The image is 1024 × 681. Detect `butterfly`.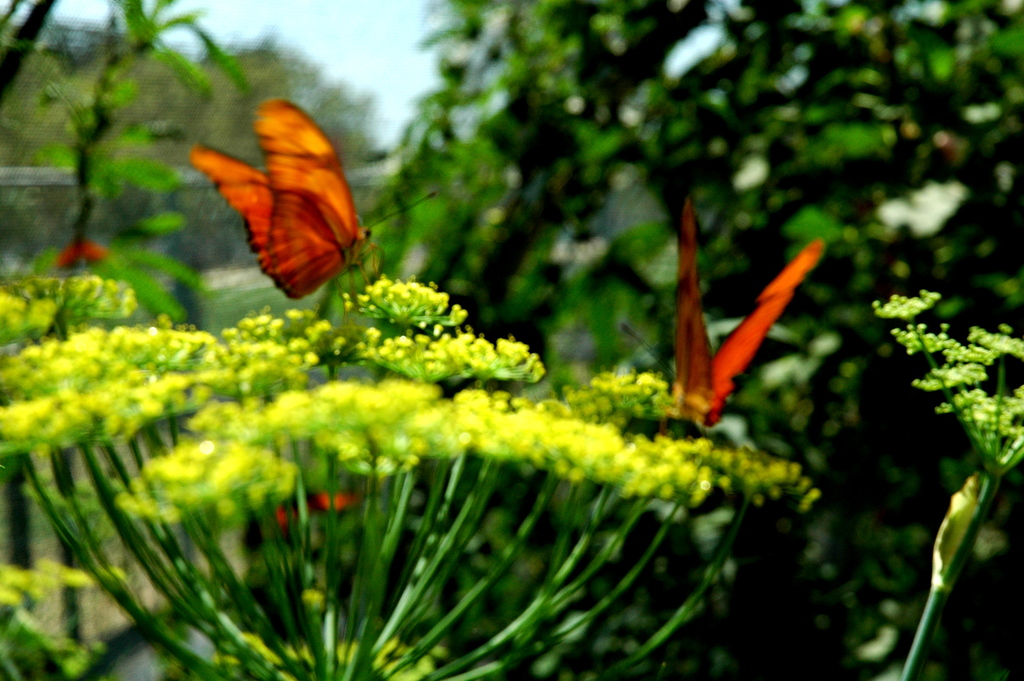
Detection: box=[187, 97, 440, 318].
